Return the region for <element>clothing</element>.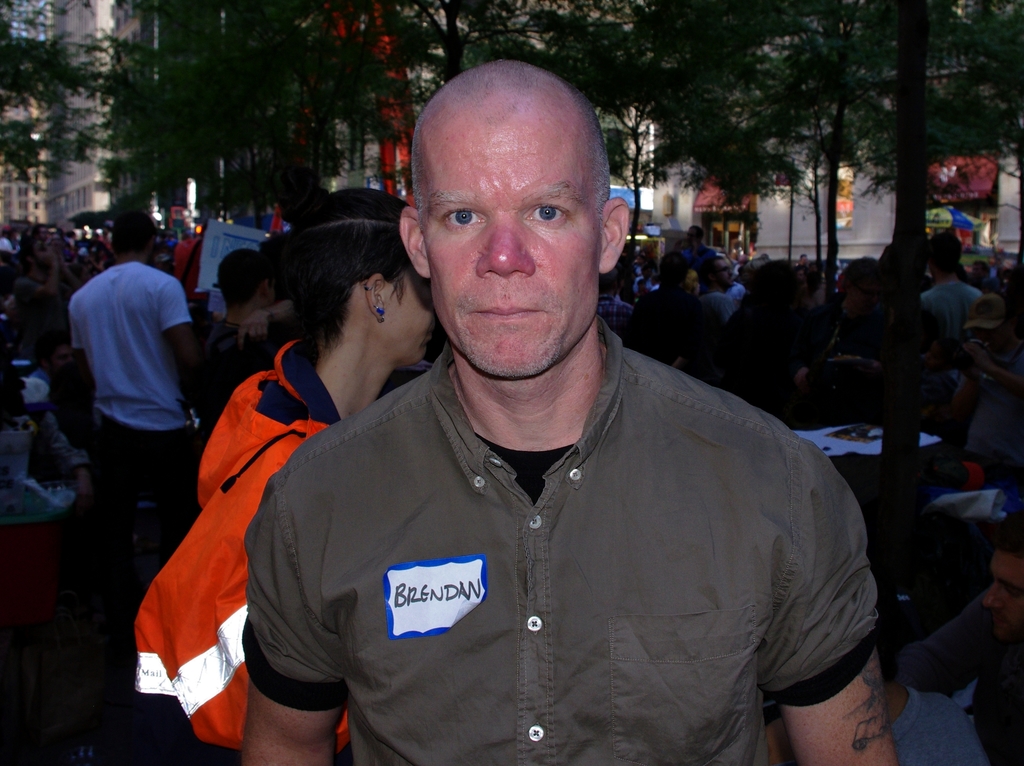
box=[68, 257, 191, 512].
